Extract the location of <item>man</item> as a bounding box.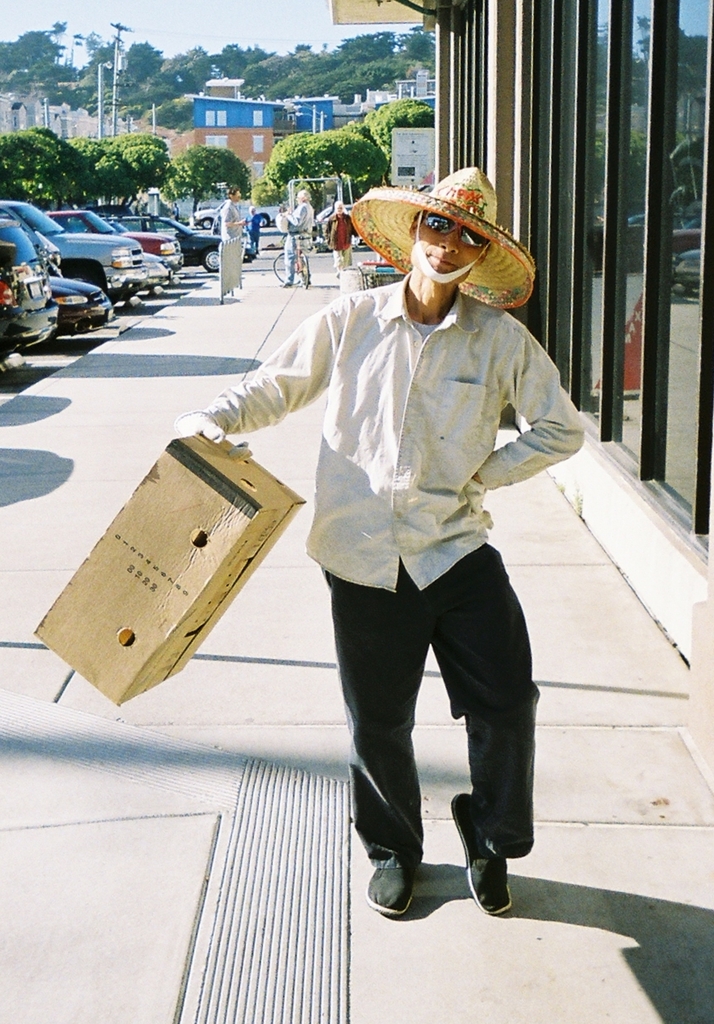
{"left": 216, "top": 180, "right": 251, "bottom": 244}.
